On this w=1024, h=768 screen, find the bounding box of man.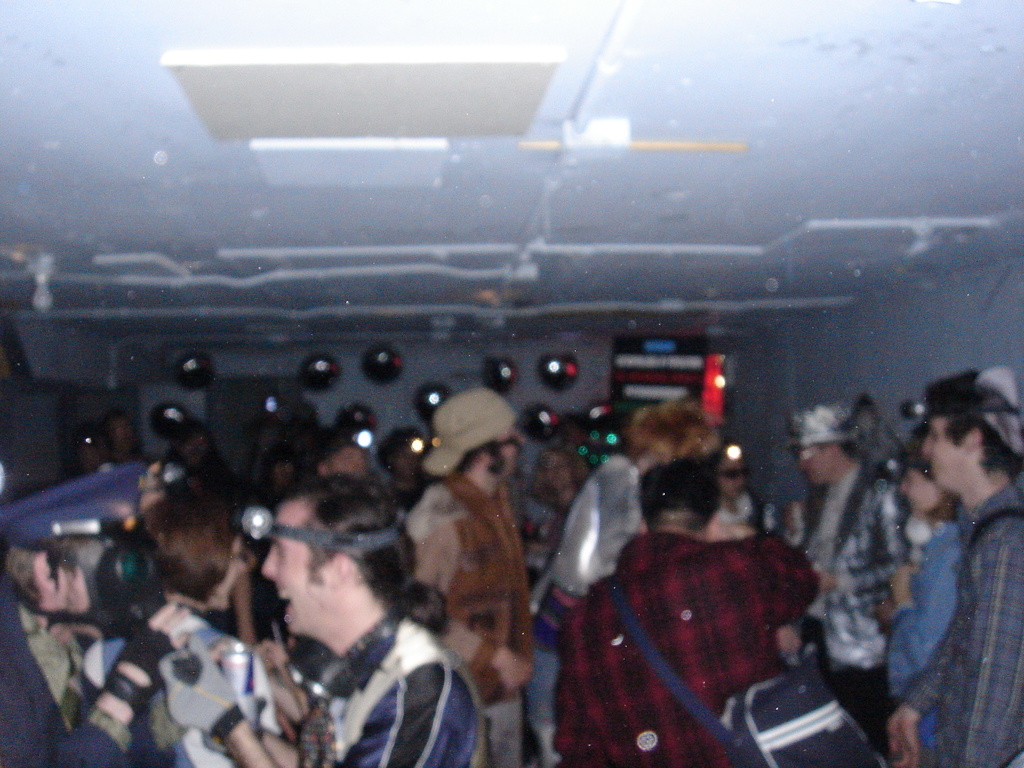
Bounding box: {"x1": 157, "y1": 467, "x2": 482, "y2": 767}.
